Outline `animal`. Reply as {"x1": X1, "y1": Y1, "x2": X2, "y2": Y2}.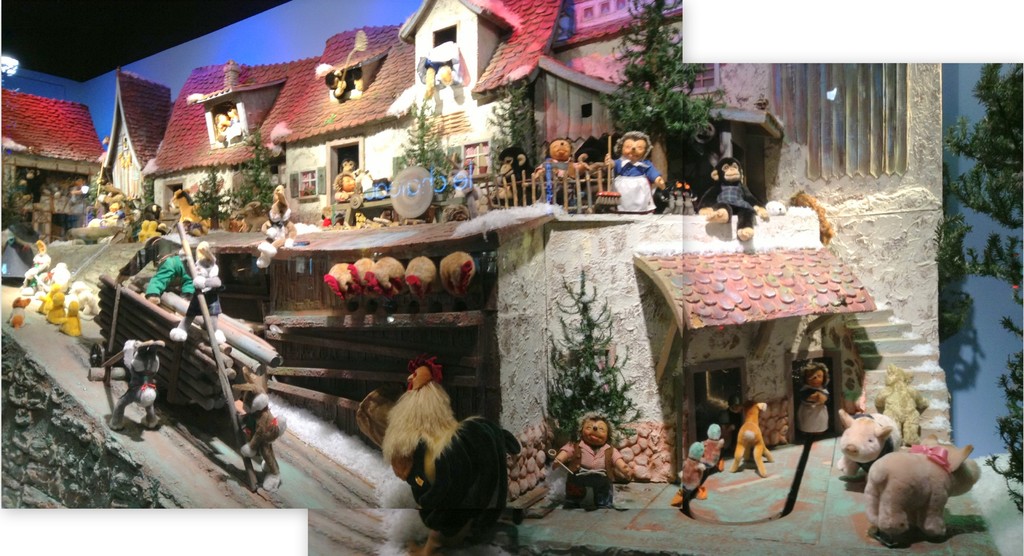
{"x1": 137, "y1": 200, "x2": 167, "y2": 248}.
